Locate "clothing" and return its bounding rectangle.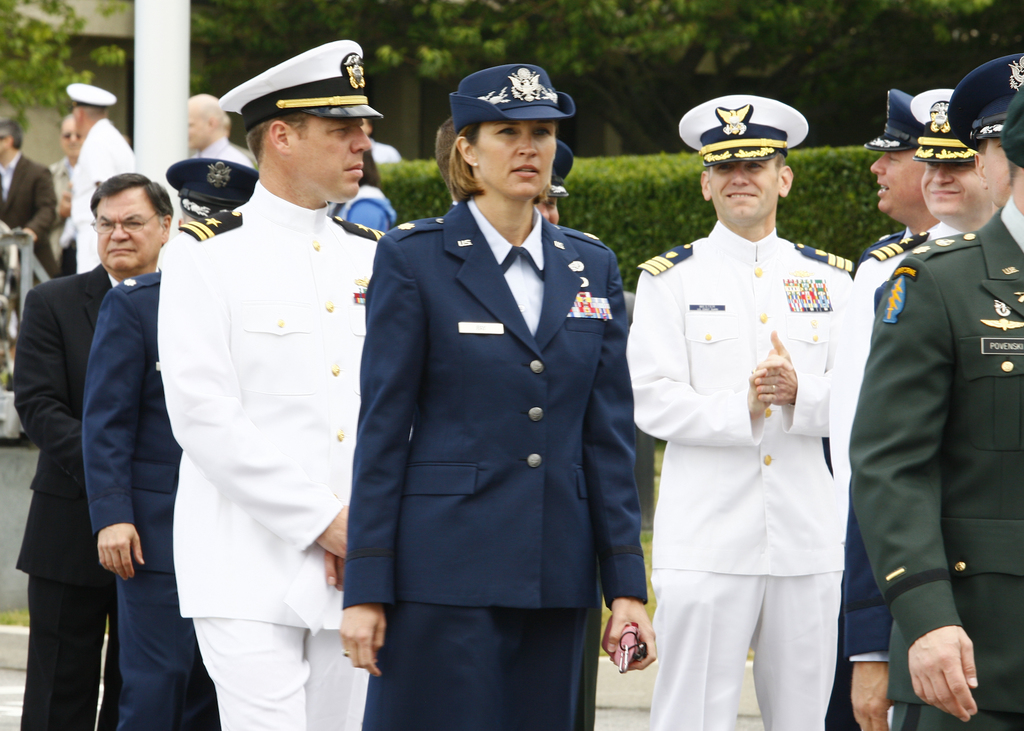
crop(4, 116, 1023, 730).
